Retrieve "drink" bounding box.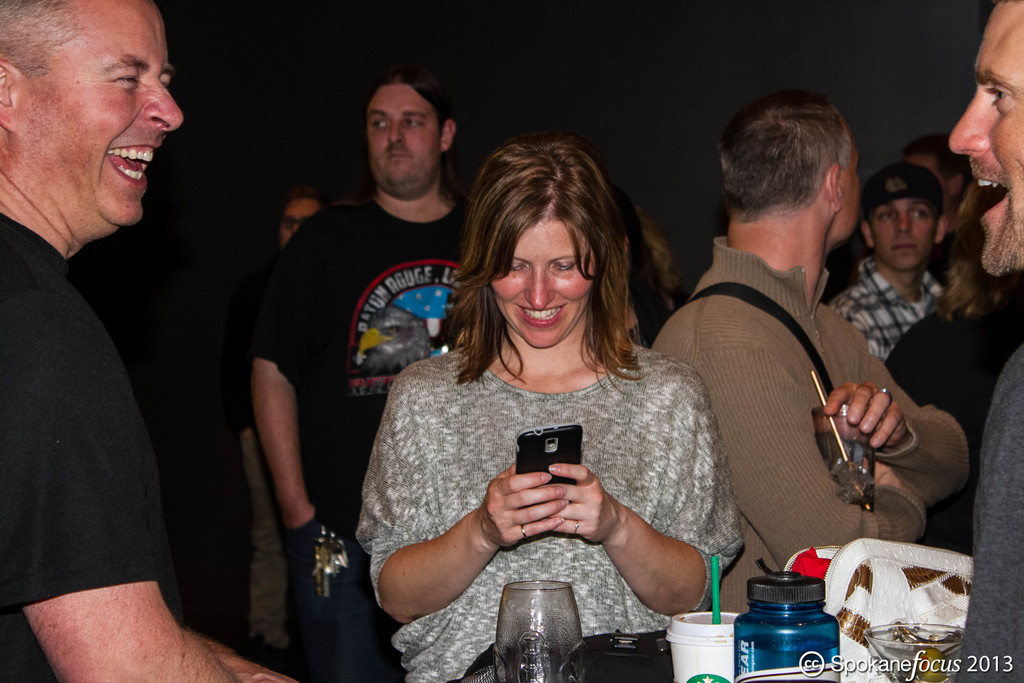
Bounding box: left=826, top=461, right=874, bottom=512.
